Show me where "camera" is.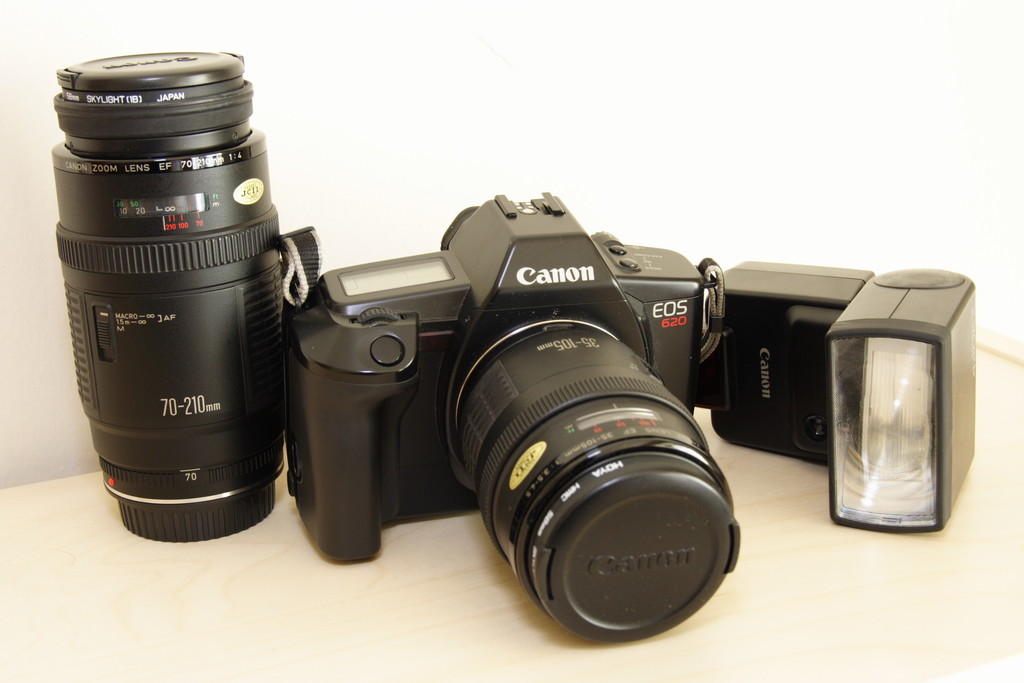
"camera" is at left=708, top=267, right=981, bottom=536.
